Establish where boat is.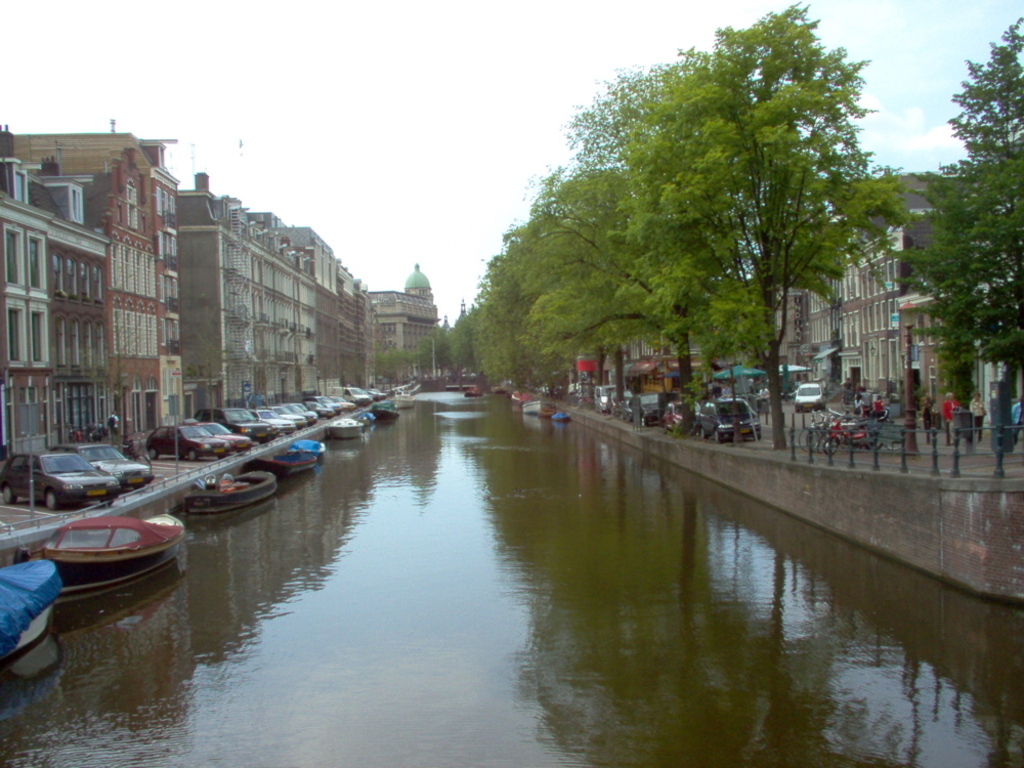
Established at left=365, top=402, right=397, bottom=422.
